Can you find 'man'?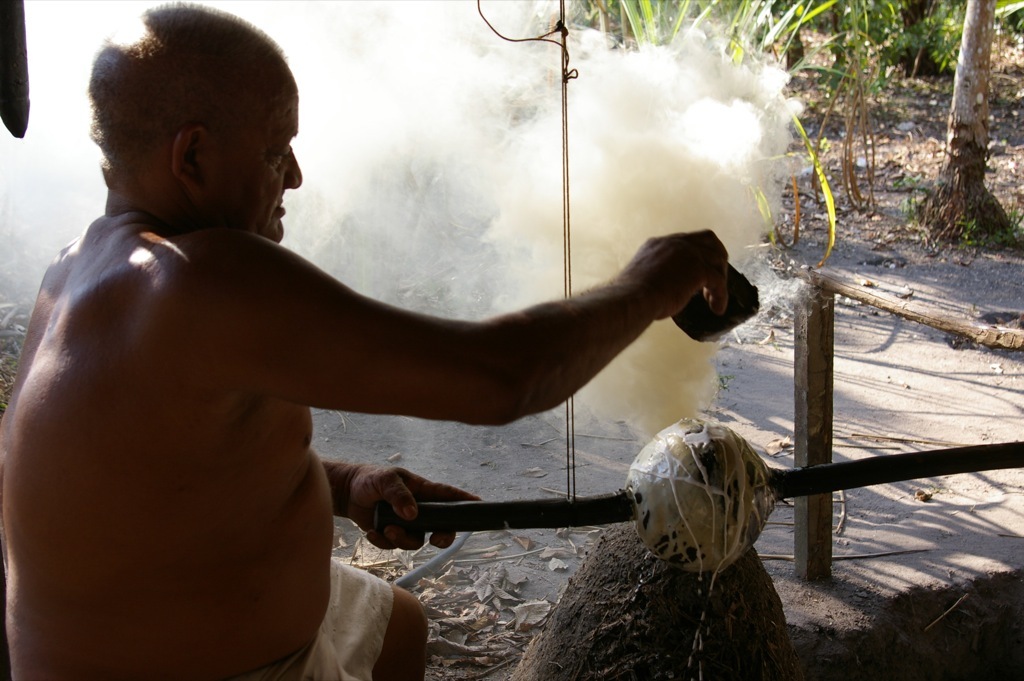
Yes, bounding box: {"left": 0, "top": 0, "right": 730, "bottom": 680}.
